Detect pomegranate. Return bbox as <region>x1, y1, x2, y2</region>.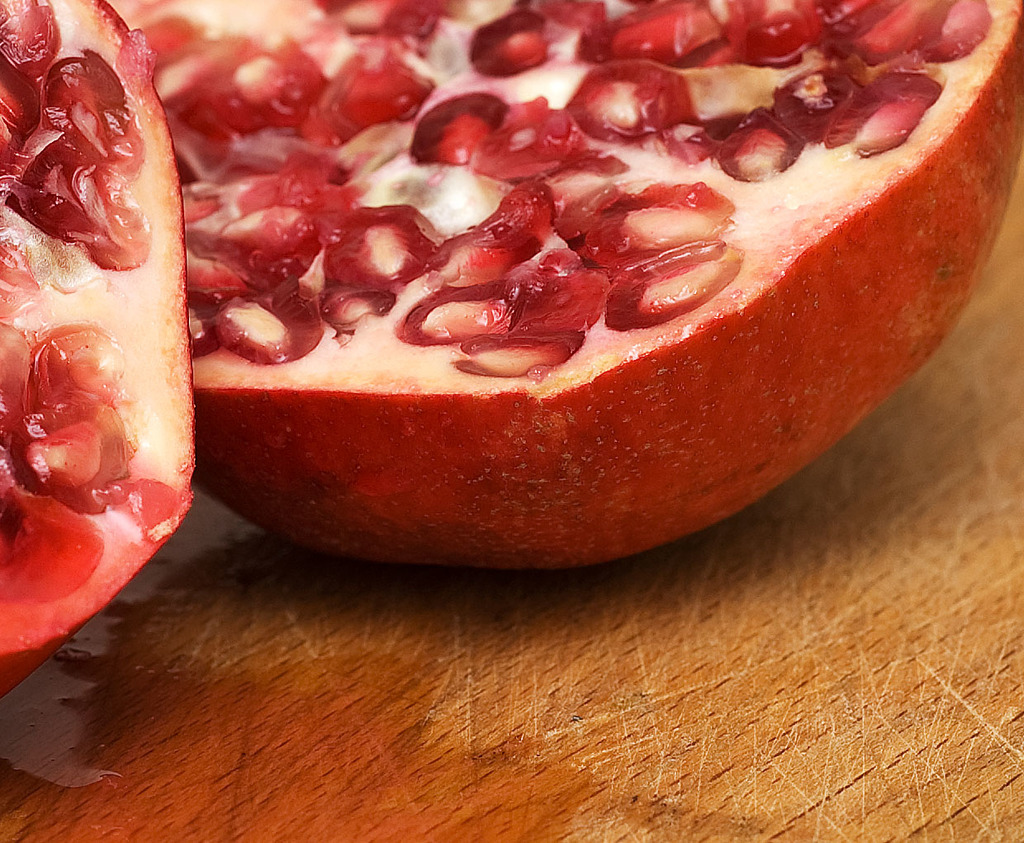
<region>0, 0, 199, 700</region>.
